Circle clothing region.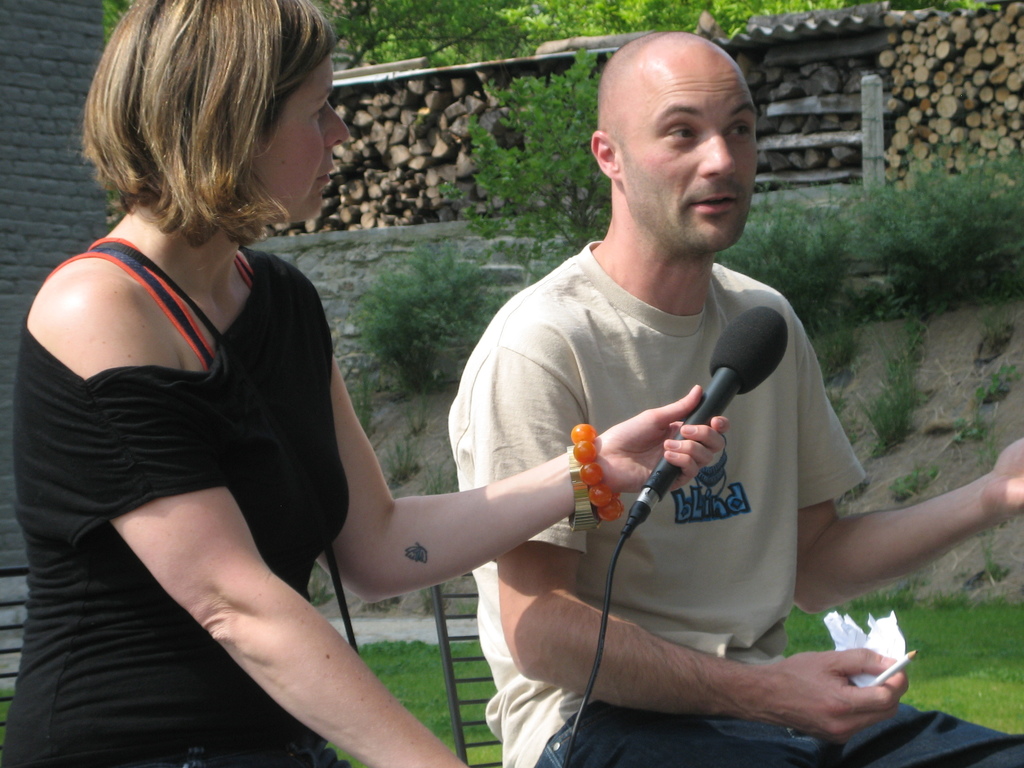
Region: (445,241,1023,767).
